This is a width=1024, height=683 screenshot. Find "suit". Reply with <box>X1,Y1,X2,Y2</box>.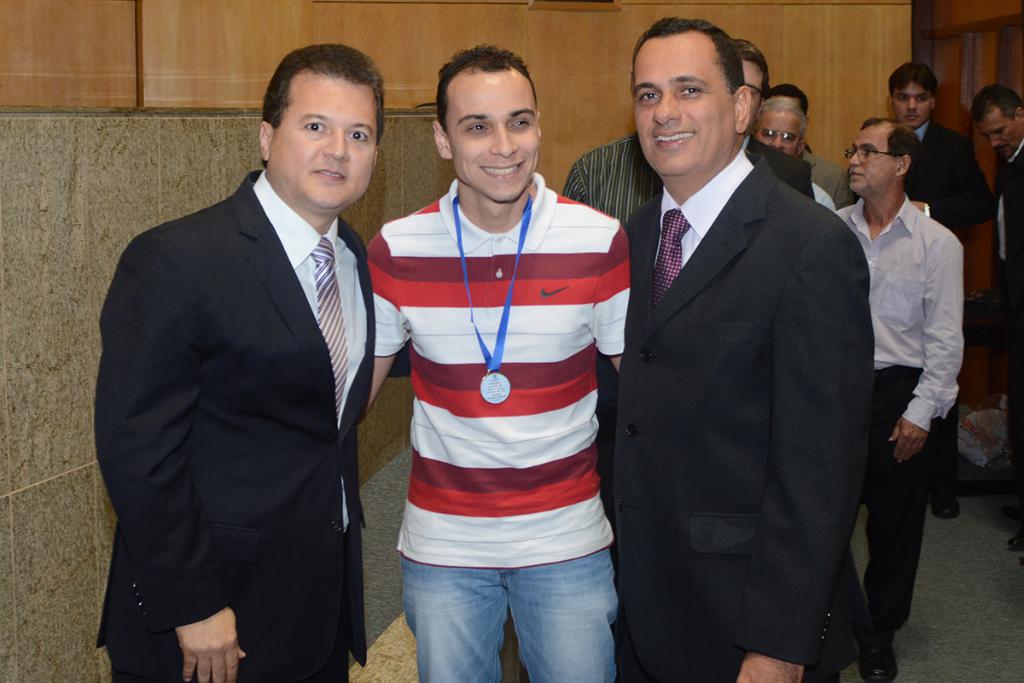
<box>617,158,879,682</box>.
